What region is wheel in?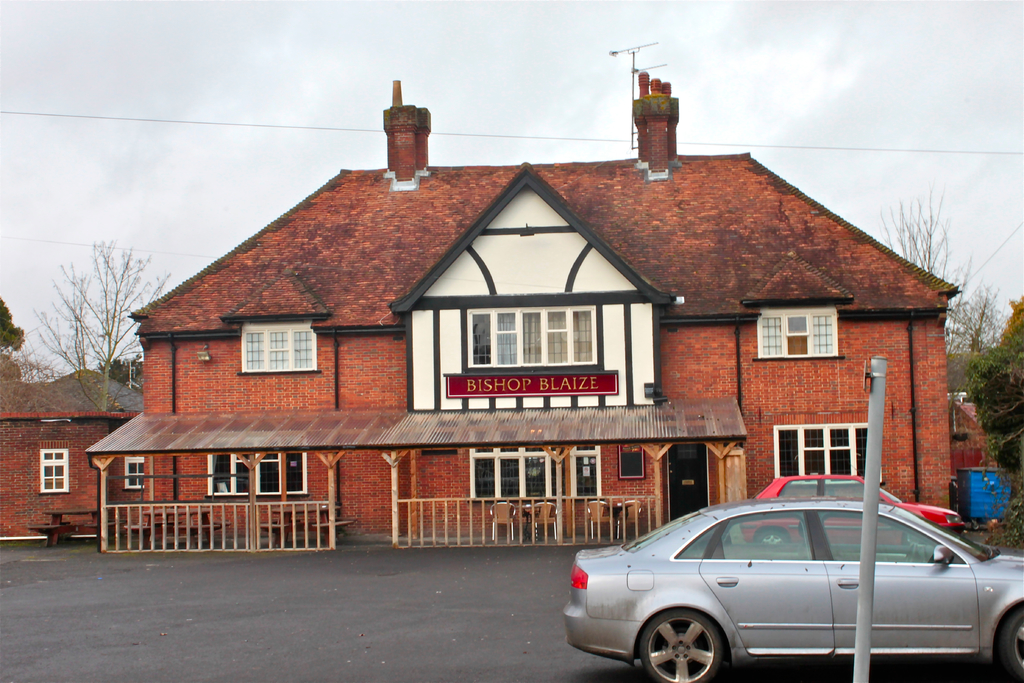
region(650, 614, 740, 680).
